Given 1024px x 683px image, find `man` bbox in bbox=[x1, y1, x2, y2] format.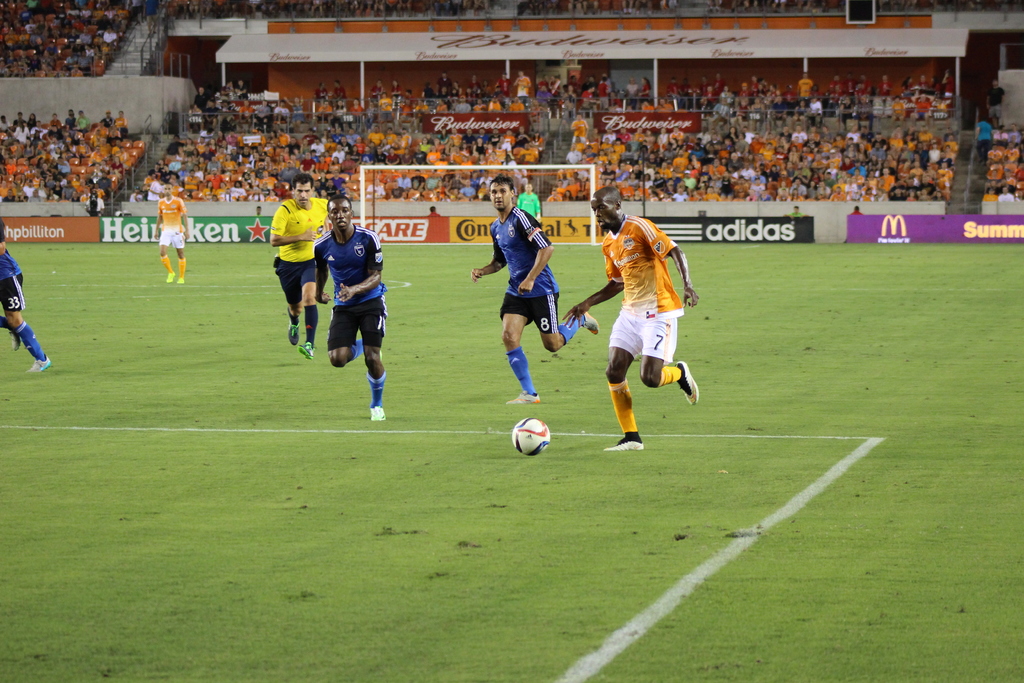
bbox=[987, 77, 1005, 128].
